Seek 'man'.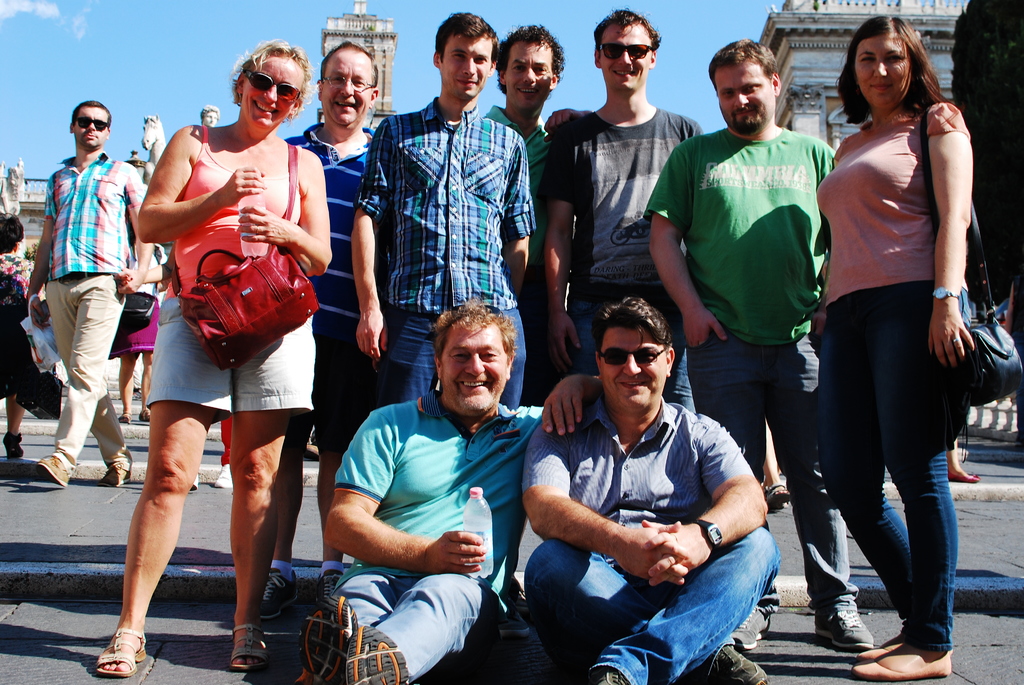
left=511, top=271, right=775, bottom=673.
